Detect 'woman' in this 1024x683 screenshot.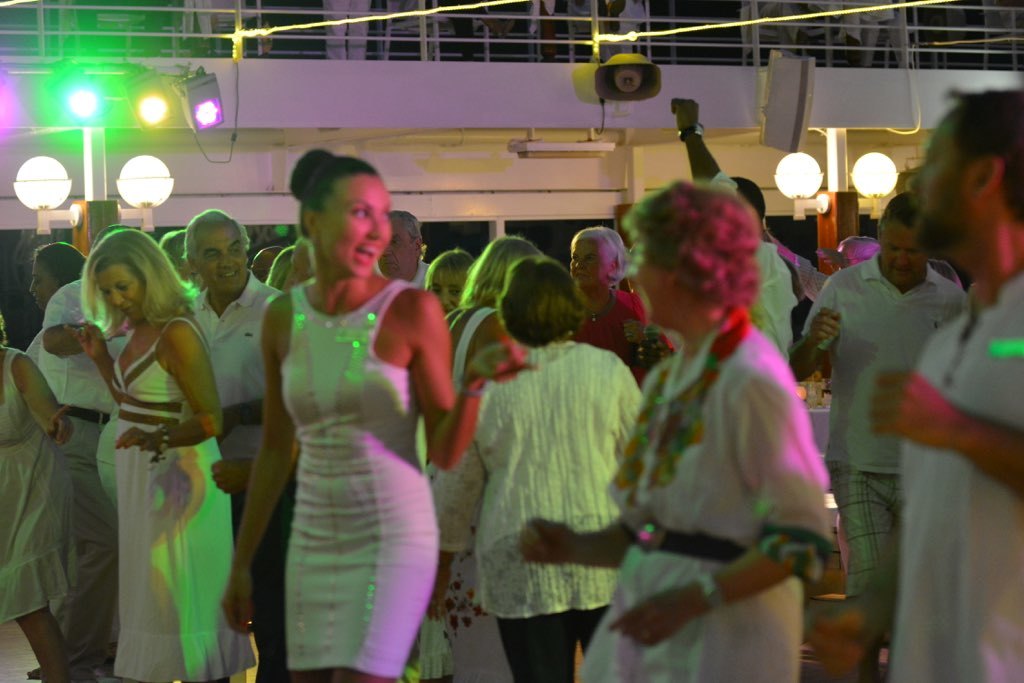
Detection: bbox=[416, 263, 634, 678].
